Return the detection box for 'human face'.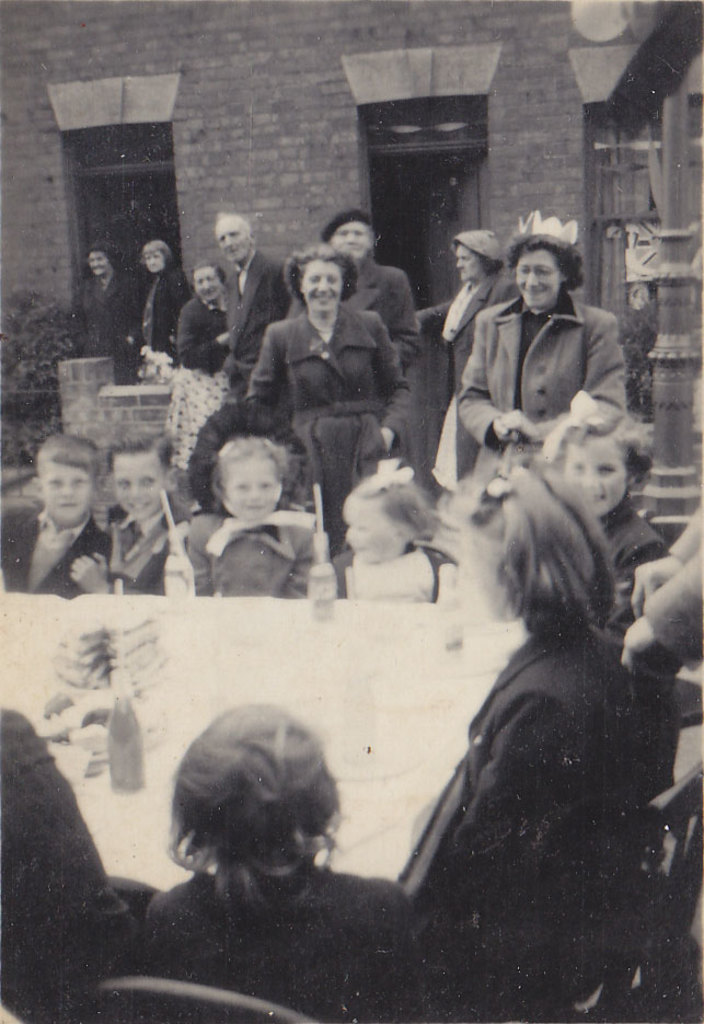
[193,268,227,308].
